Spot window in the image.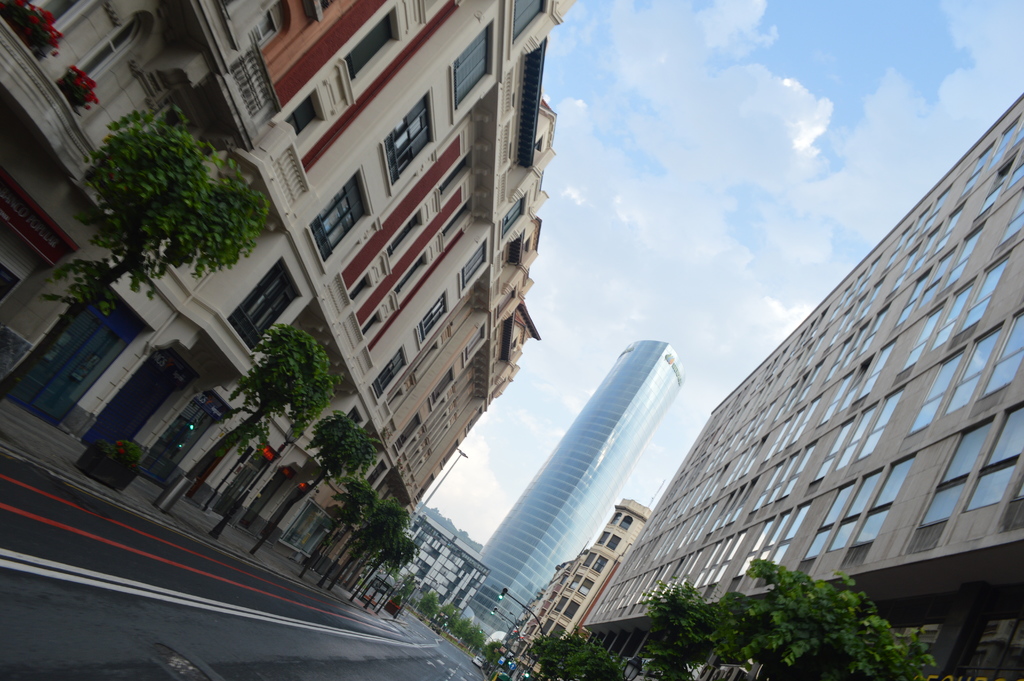
window found at [428,366,455,413].
